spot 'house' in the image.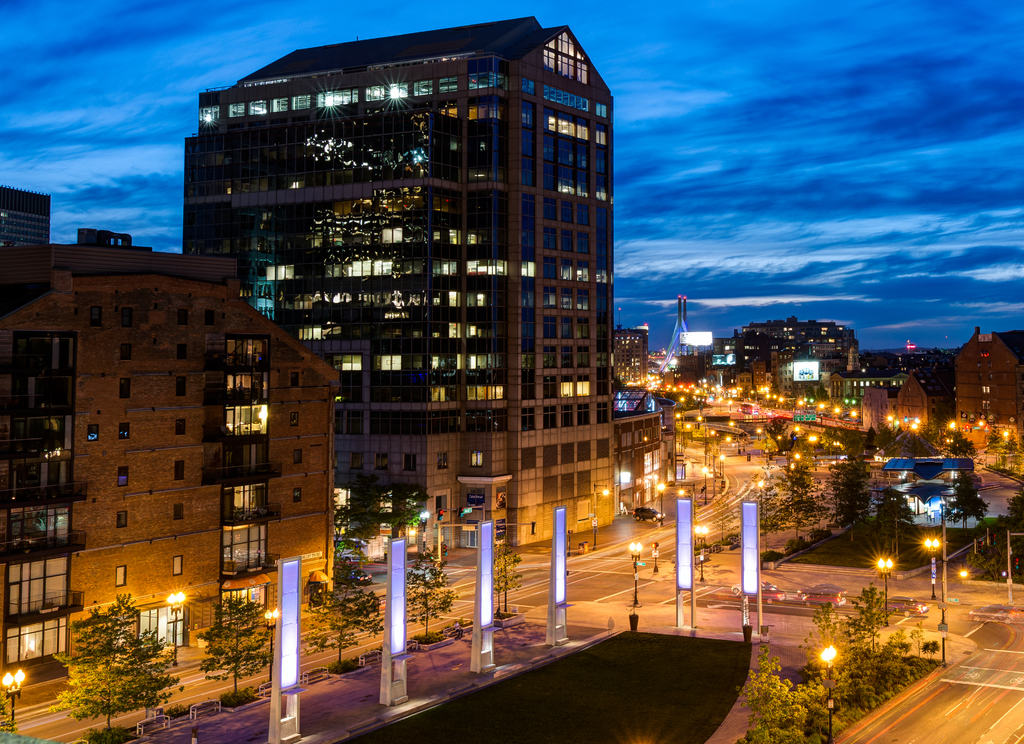
'house' found at x1=612, y1=413, x2=664, y2=521.
